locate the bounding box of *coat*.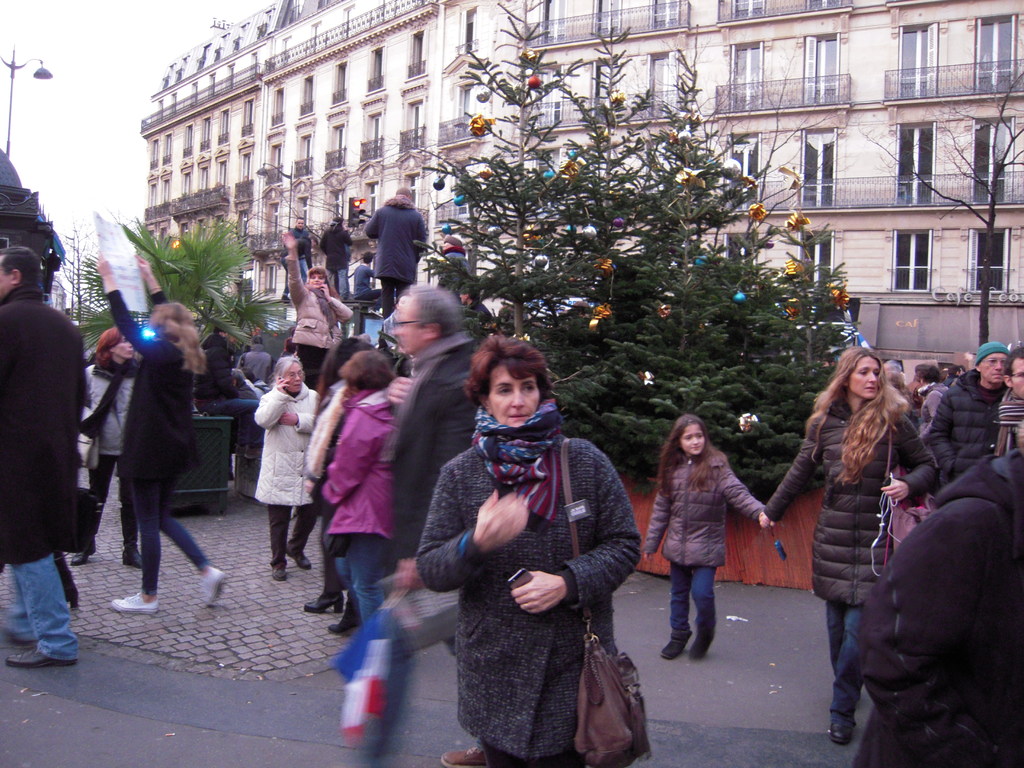
Bounding box: [432,407,635,694].
